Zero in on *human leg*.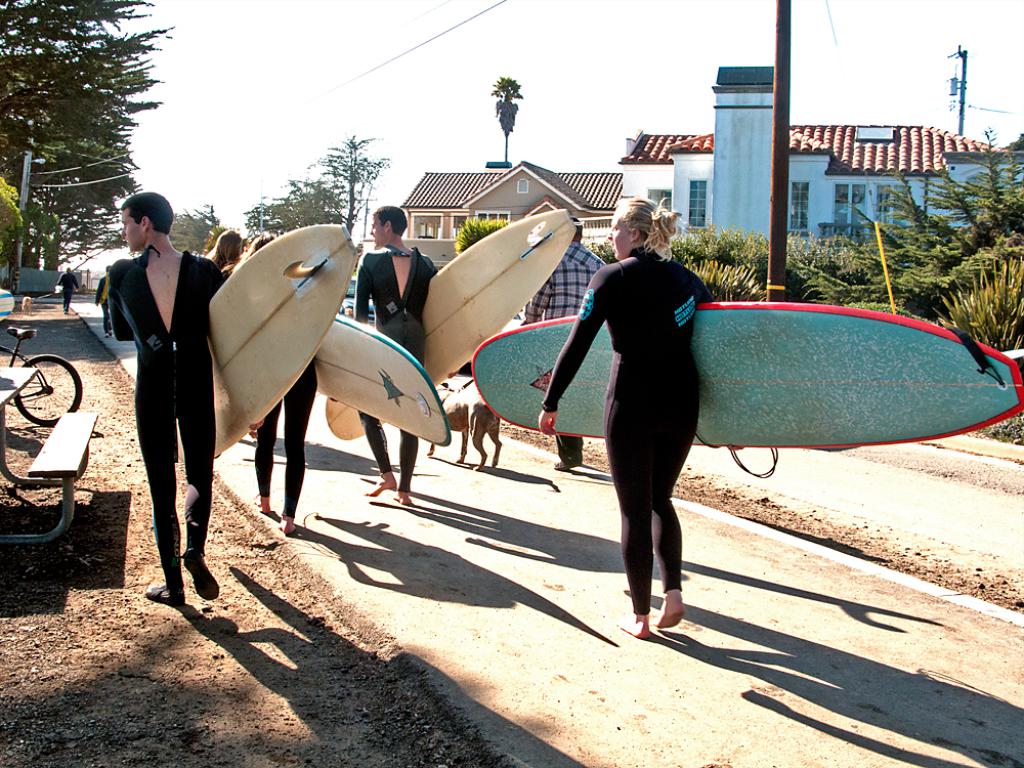
Zeroed in: (left=285, top=353, right=315, bottom=537).
